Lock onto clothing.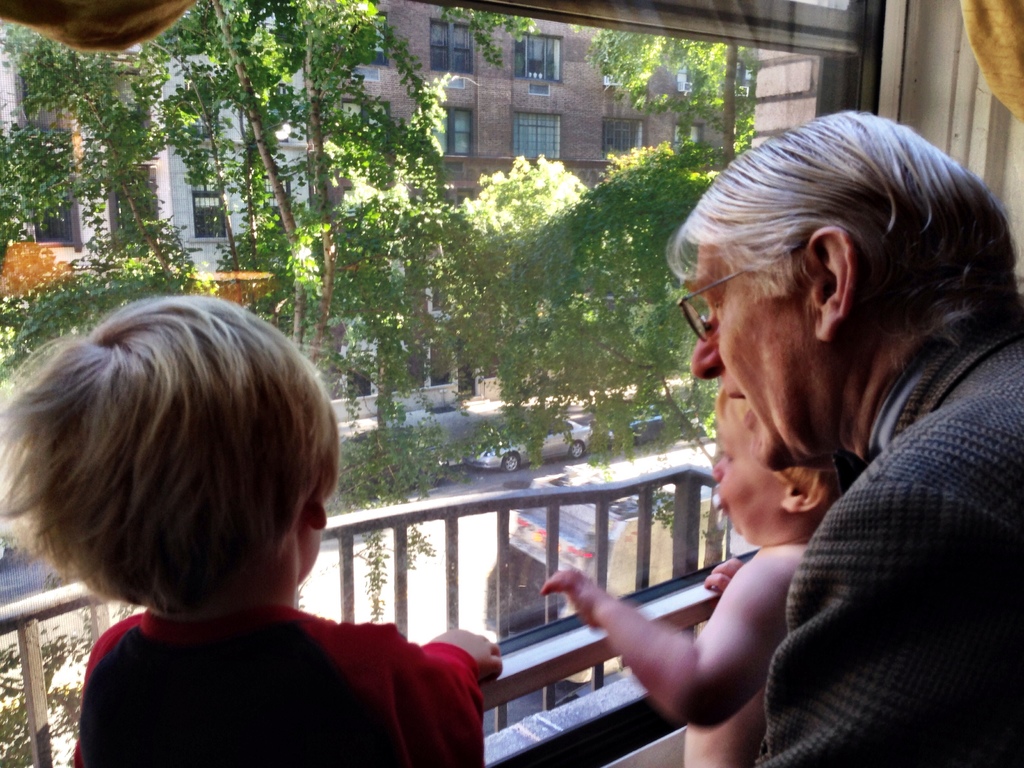
Locked: l=69, t=578, r=483, b=751.
